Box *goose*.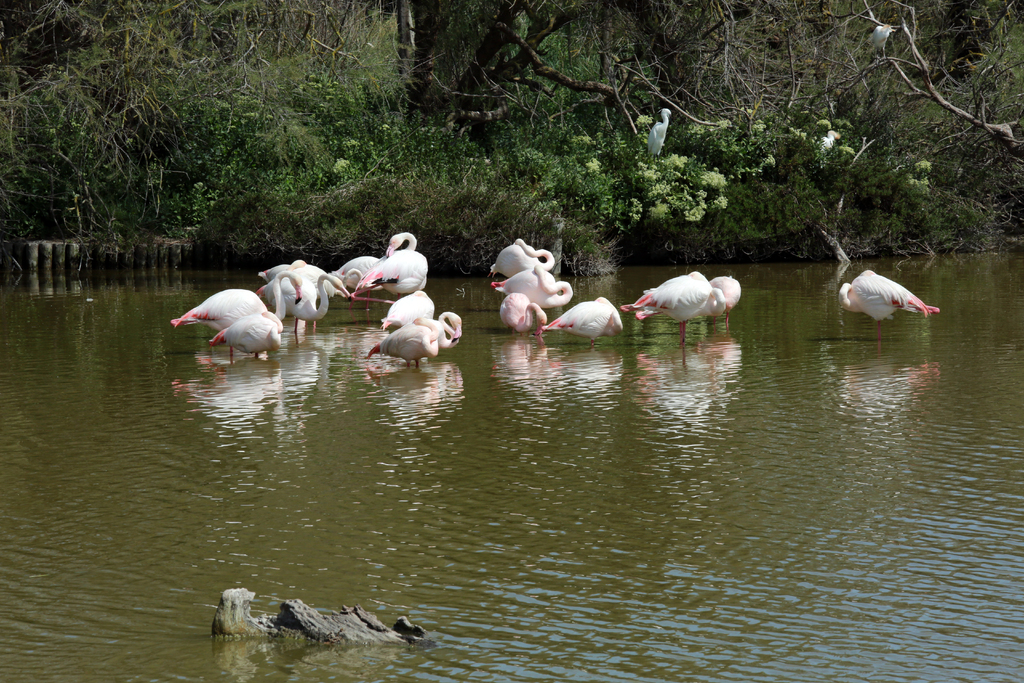
643, 270, 741, 327.
